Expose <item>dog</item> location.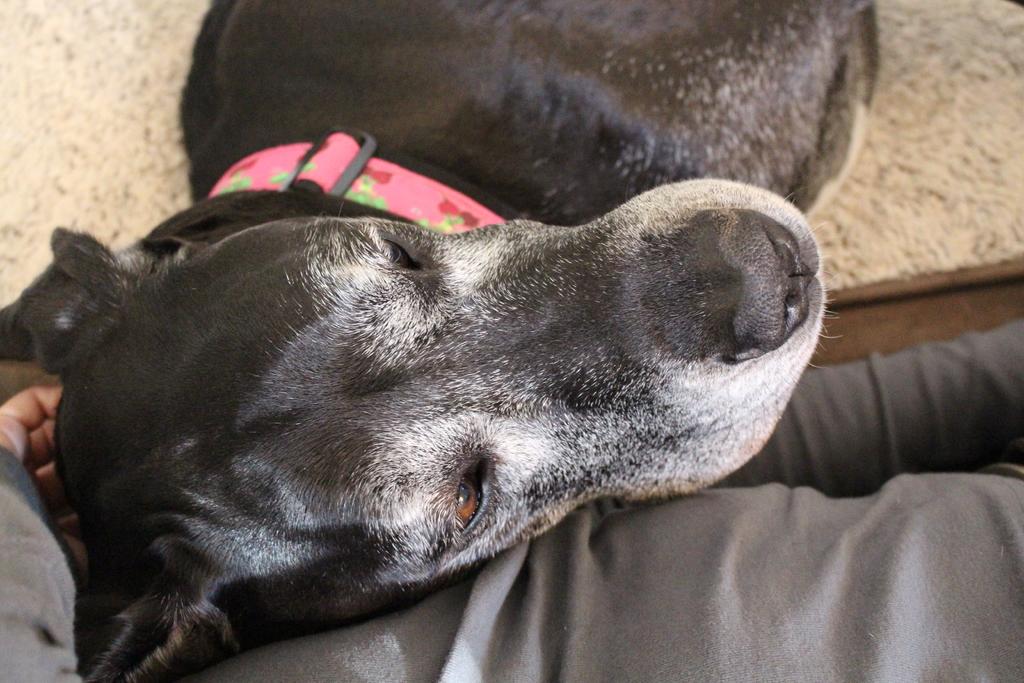
Exposed at (5, 1, 880, 682).
